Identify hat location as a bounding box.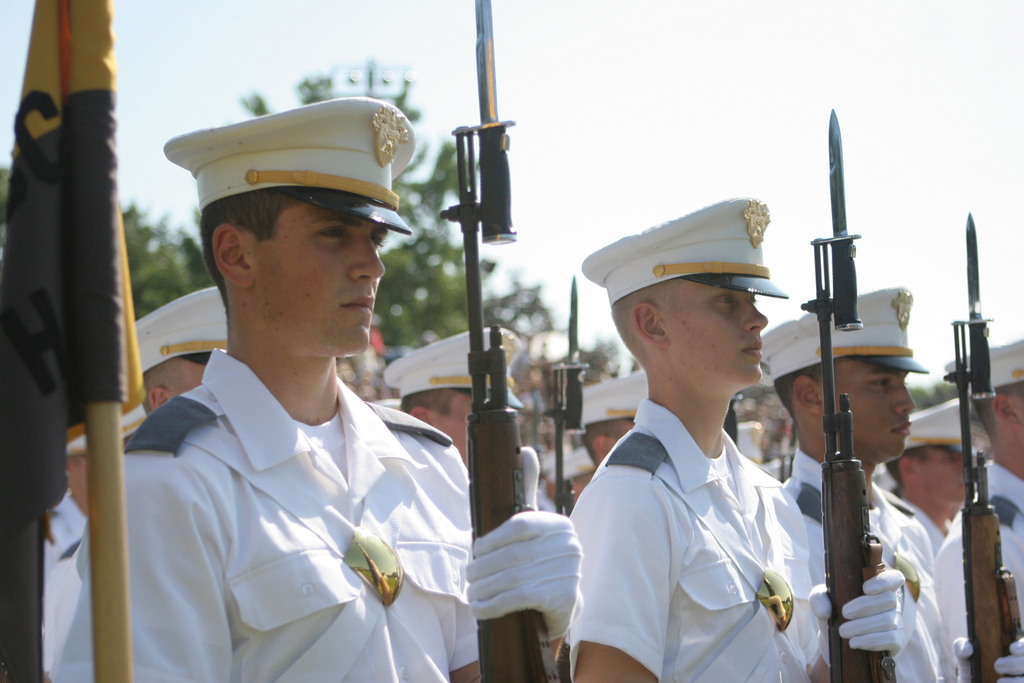
{"x1": 120, "y1": 407, "x2": 148, "y2": 448}.
